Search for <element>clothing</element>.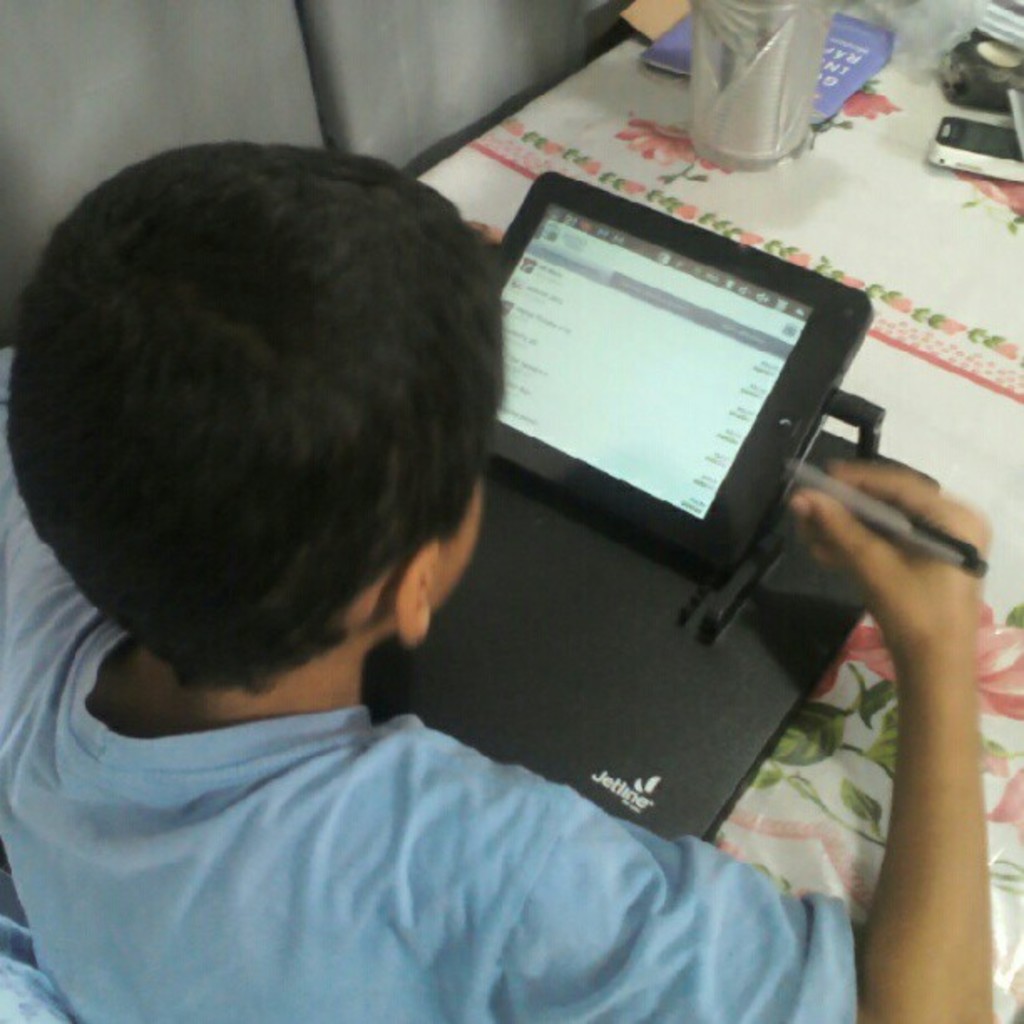
Found at 0,537,867,1006.
